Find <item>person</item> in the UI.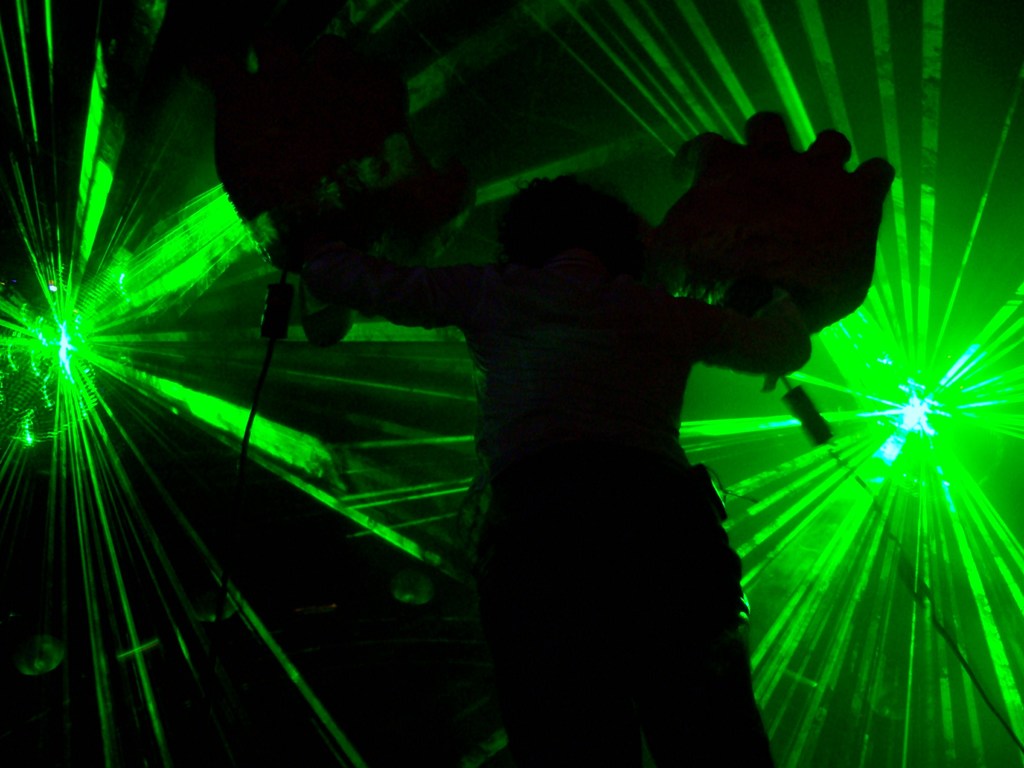
UI element at Rect(278, 102, 867, 767).
